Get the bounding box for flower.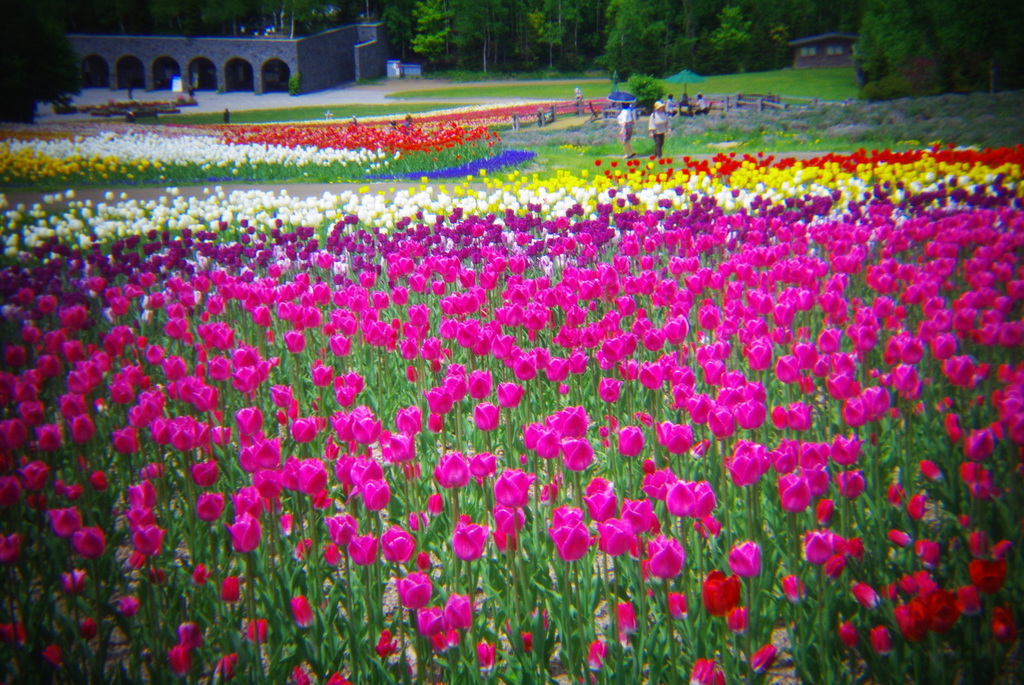
pyautogui.locateOnScreen(164, 640, 196, 679).
